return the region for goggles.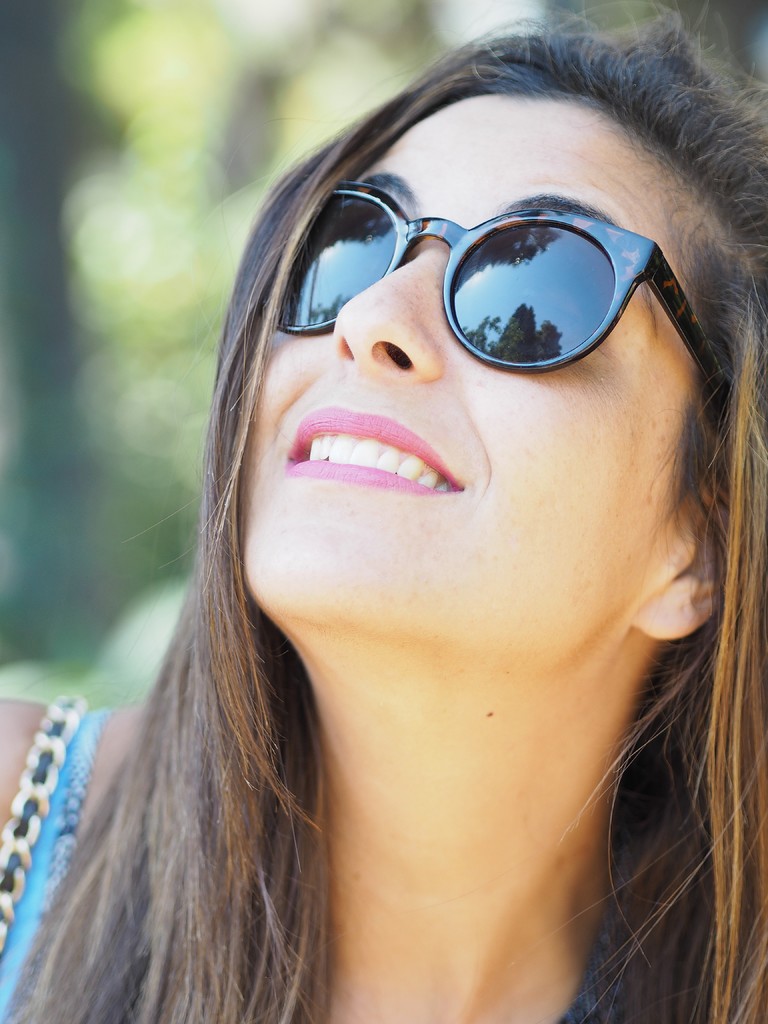
bbox=[276, 177, 728, 380].
